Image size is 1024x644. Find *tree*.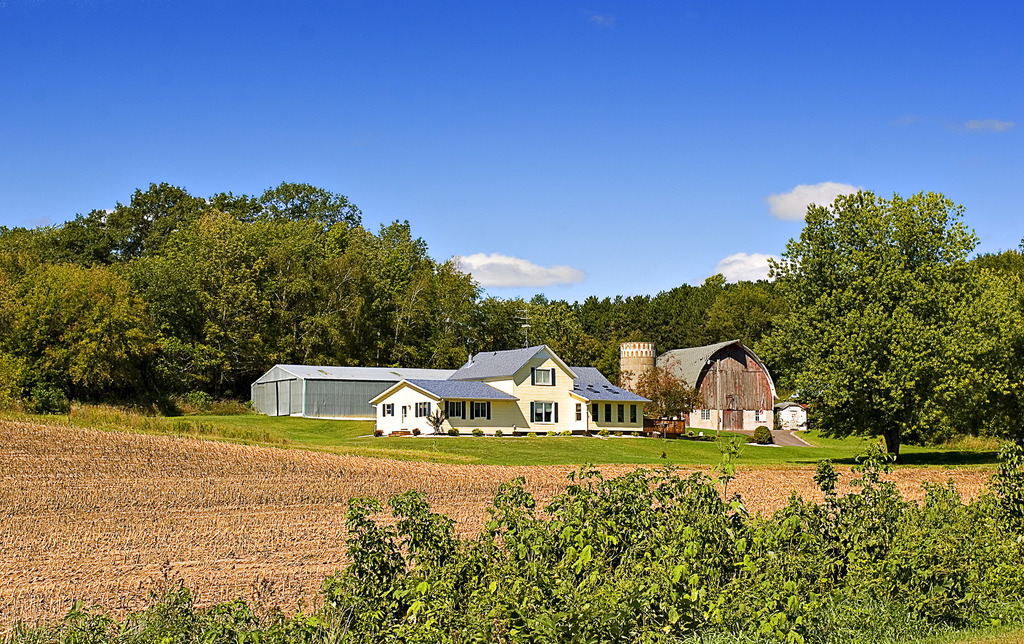
797, 146, 992, 499.
